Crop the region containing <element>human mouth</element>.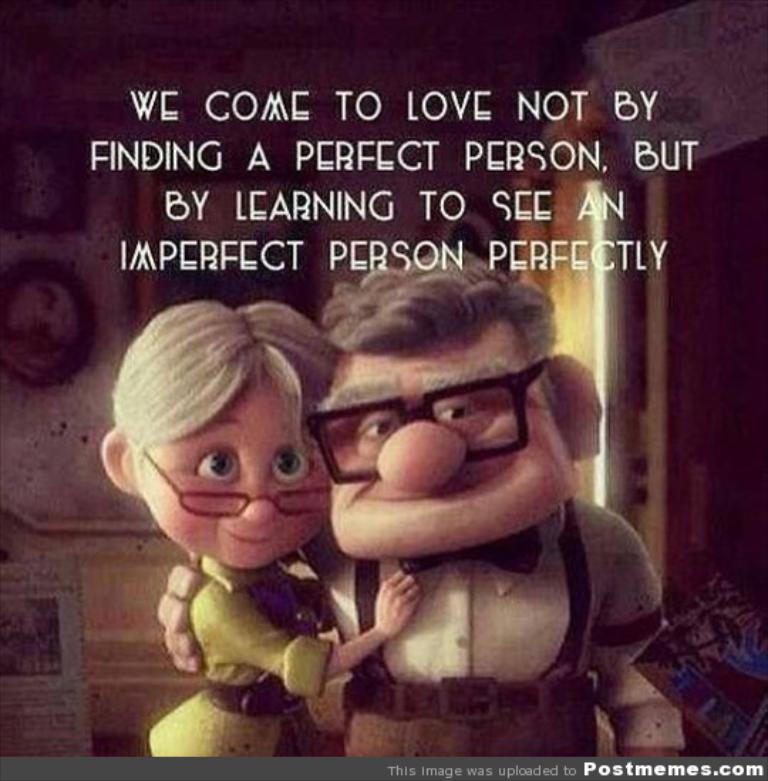
Crop region: left=366, top=474, right=511, bottom=515.
